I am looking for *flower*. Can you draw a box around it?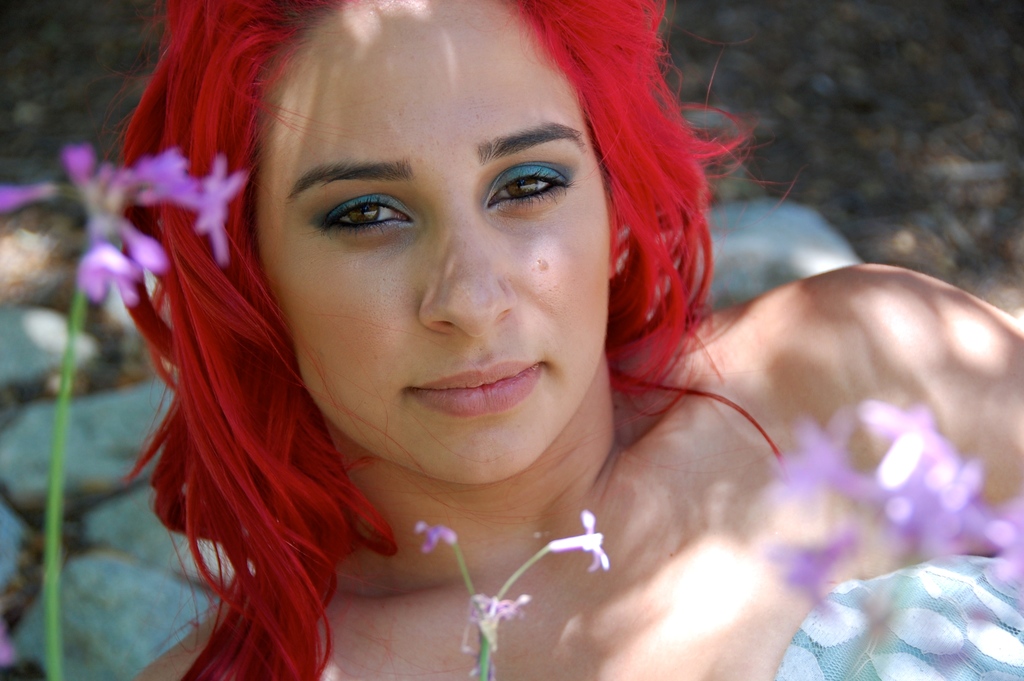
Sure, the bounding box is detection(460, 592, 529, 660).
